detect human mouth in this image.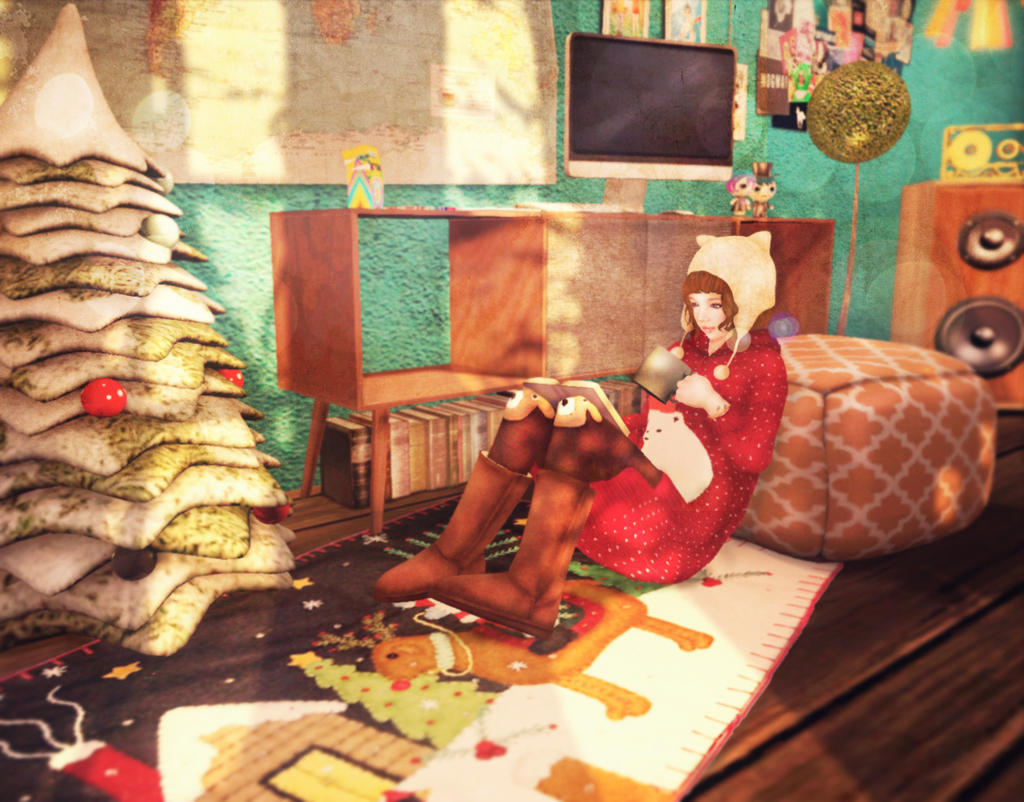
Detection: region(702, 327, 714, 335).
